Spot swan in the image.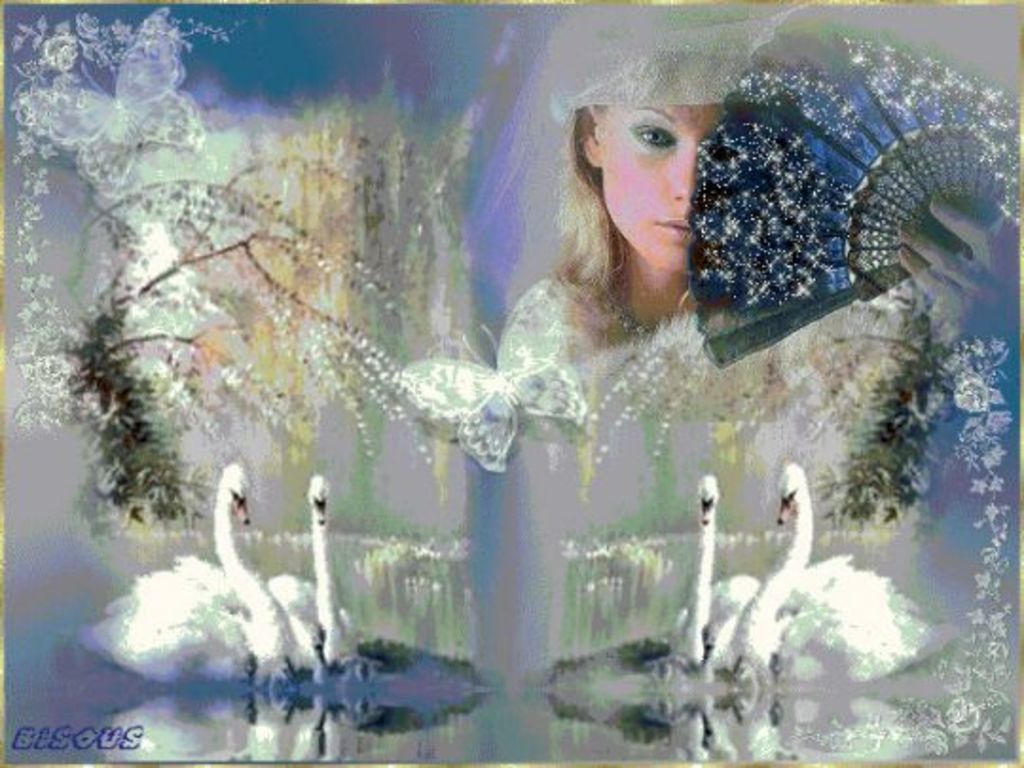
swan found at bbox=(736, 468, 922, 643).
